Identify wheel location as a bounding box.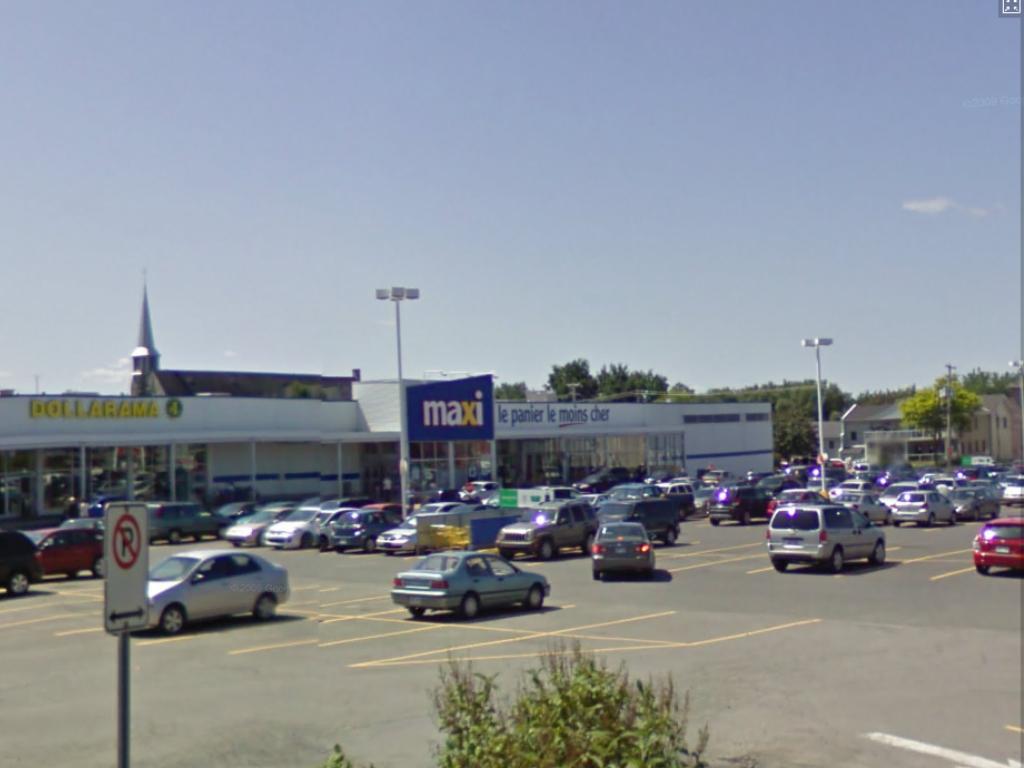
bbox=(538, 537, 554, 561).
